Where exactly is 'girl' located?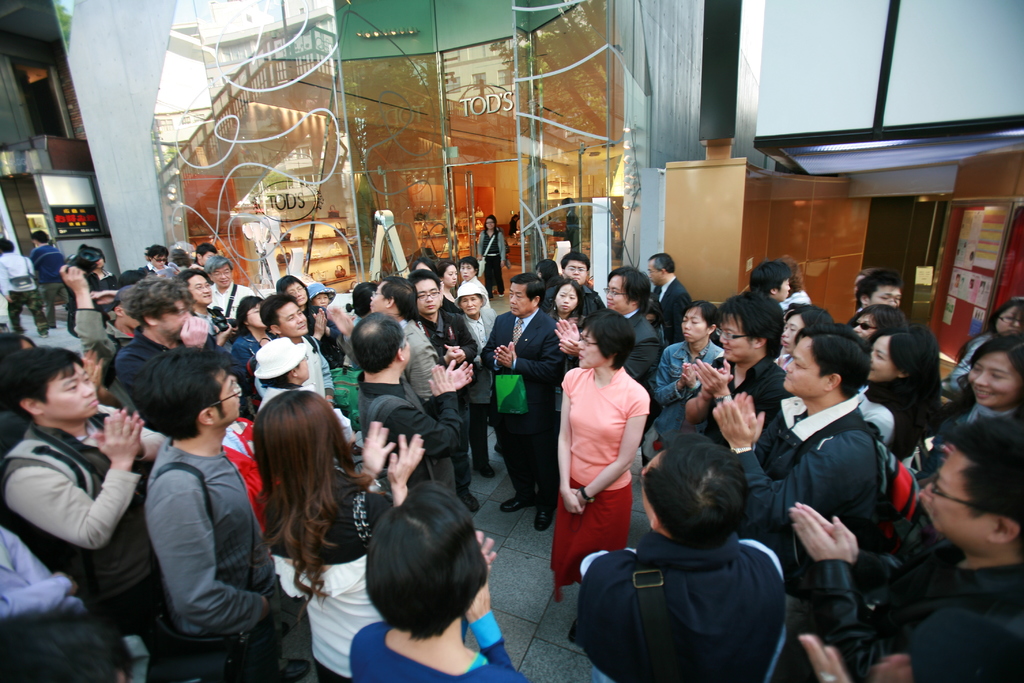
Its bounding box is (255,389,428,682).
